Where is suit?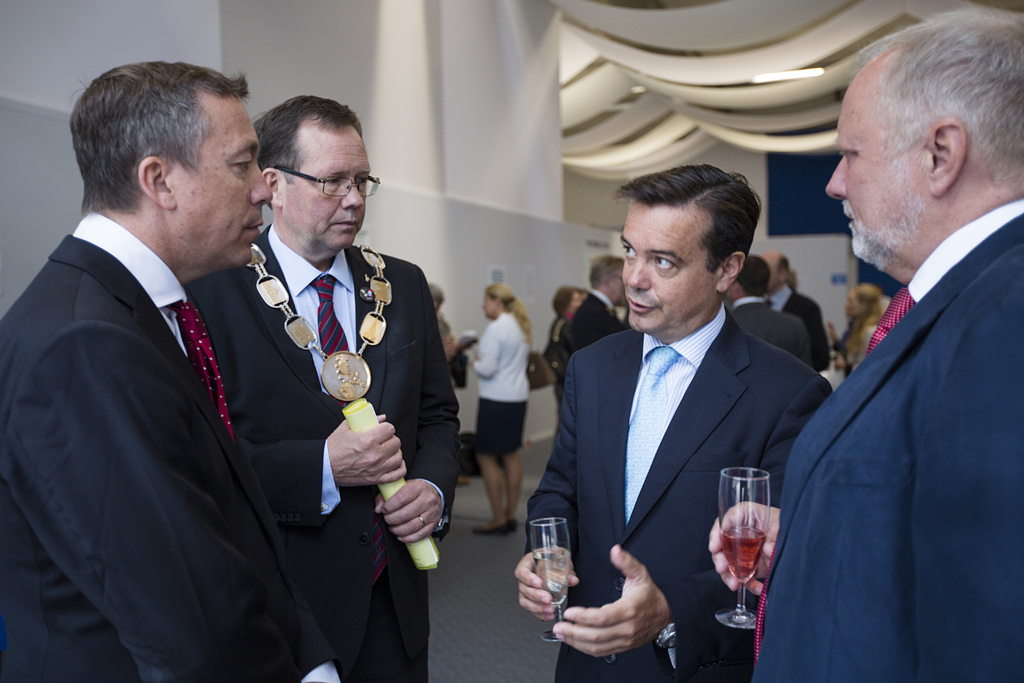
detection(753, 197, 1023, 682).
